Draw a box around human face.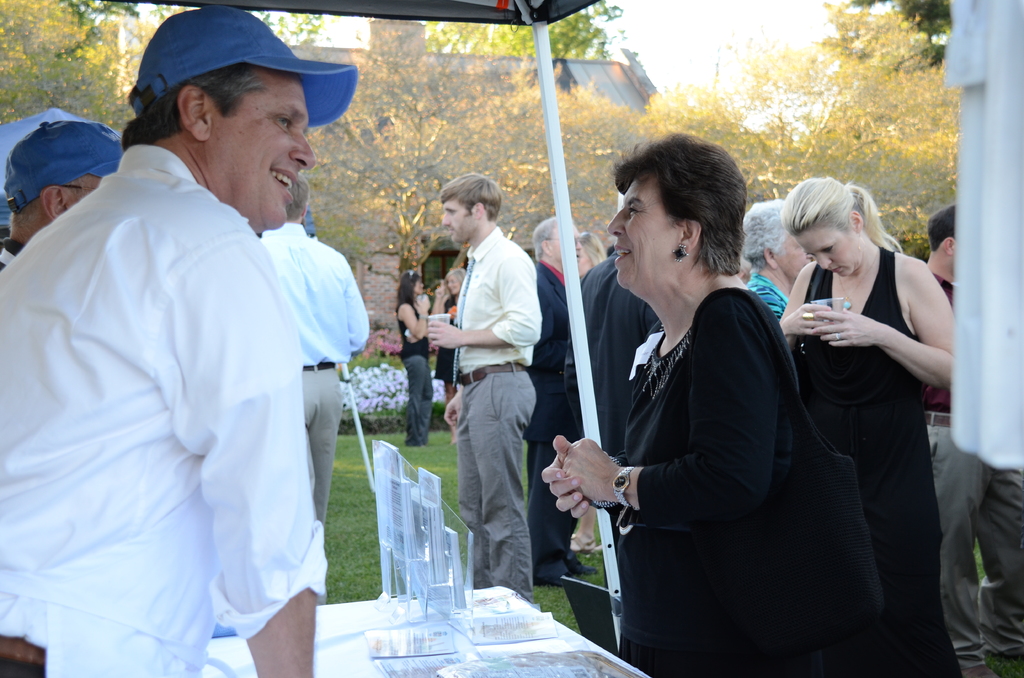
(left=610, top=170, right=674, bottom=298).
